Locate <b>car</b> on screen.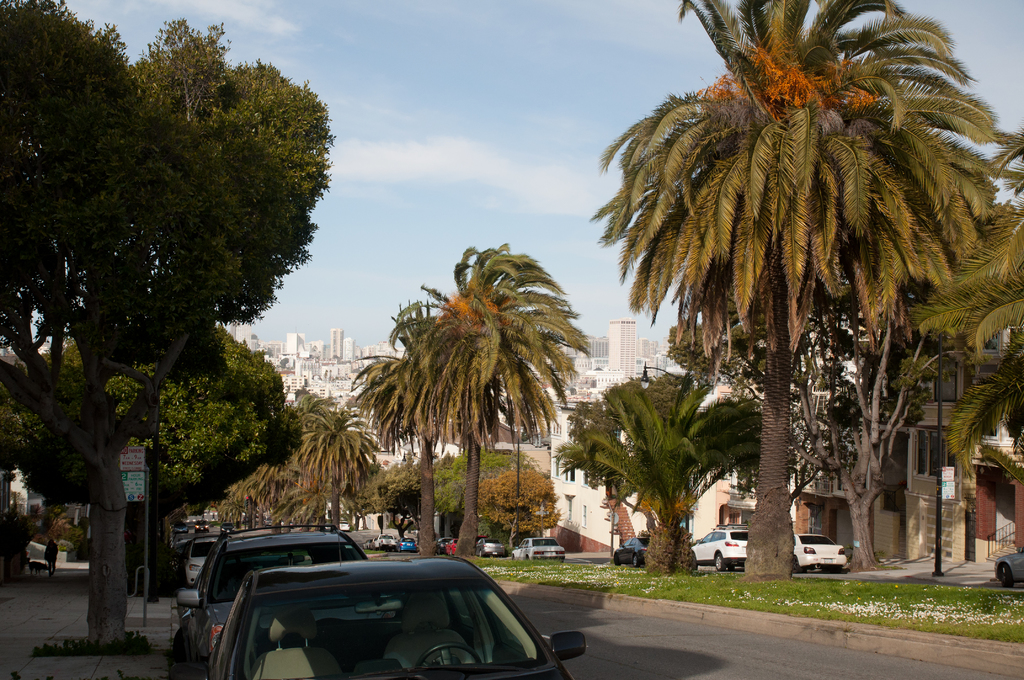
On screen at left=504, top=536, right=563, bottom=569.
